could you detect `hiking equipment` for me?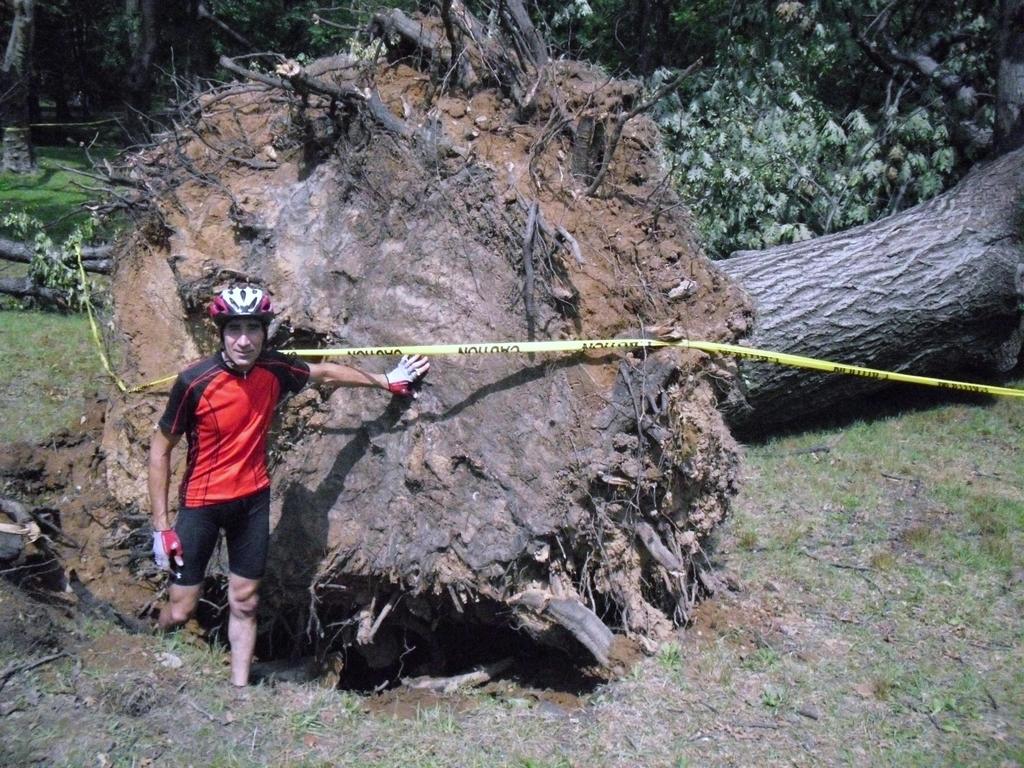
Detection result: (211,289,275,375).
